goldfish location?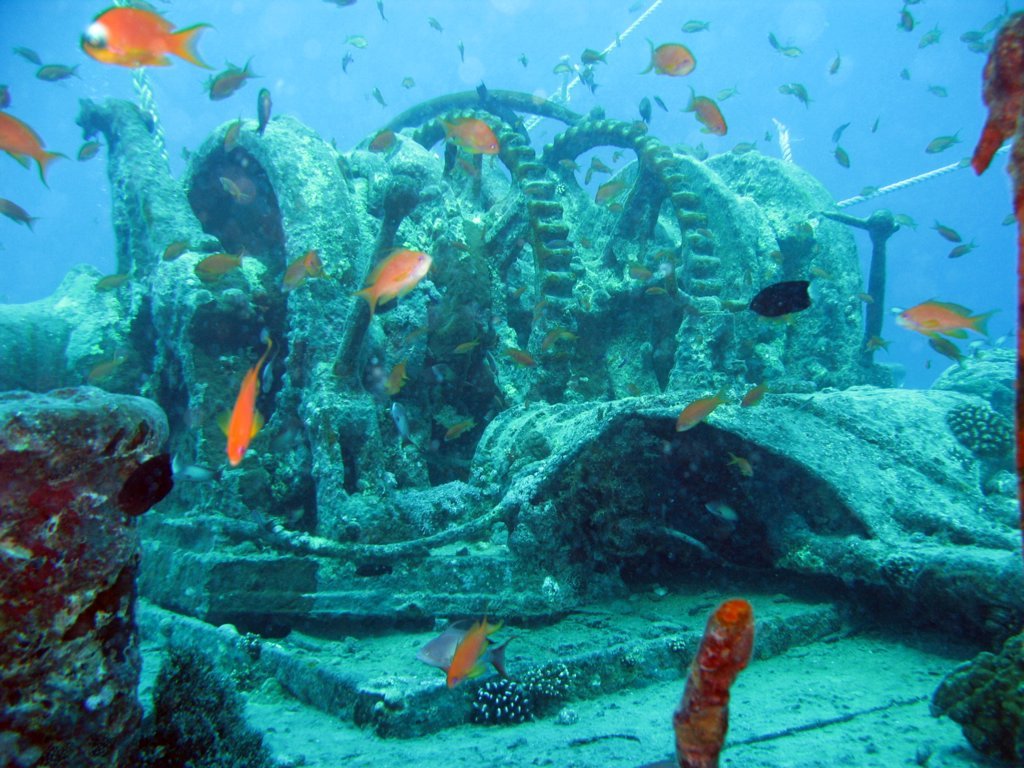
[x1=456, y1=342, x2=482, y2=354]
